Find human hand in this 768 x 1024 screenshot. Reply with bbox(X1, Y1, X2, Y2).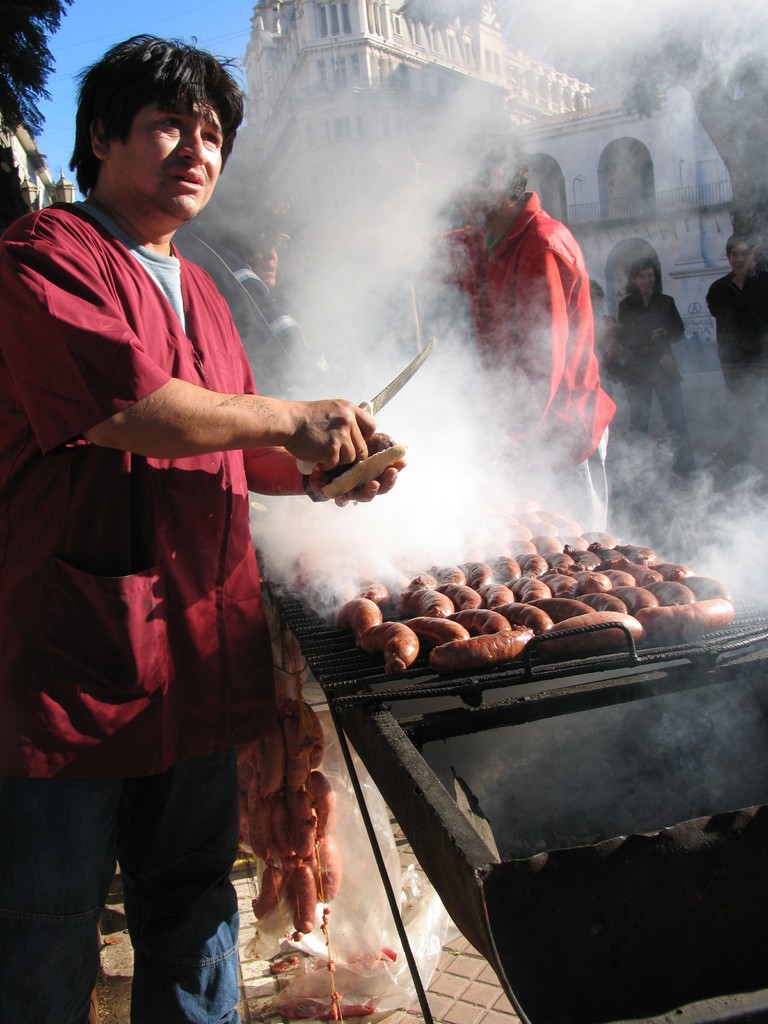
bbox(658, 356, 677, 370).
